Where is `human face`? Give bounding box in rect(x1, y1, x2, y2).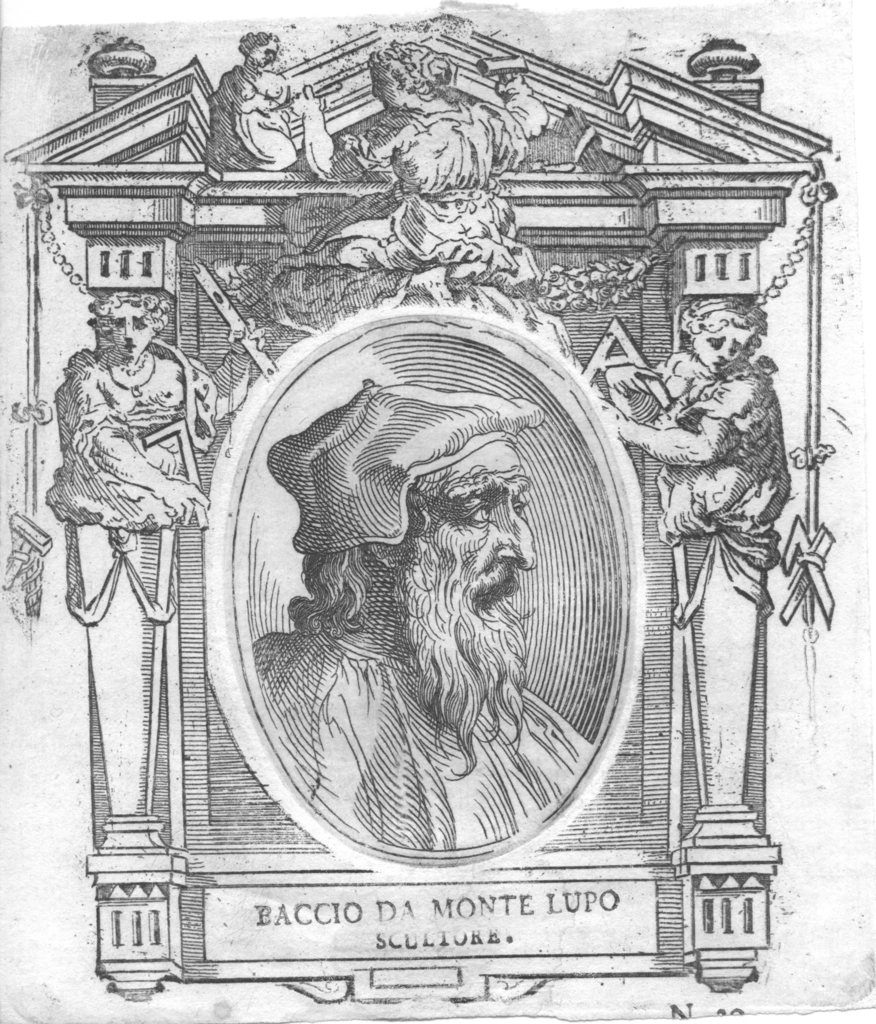
rect(109, 300, 155, 357).
